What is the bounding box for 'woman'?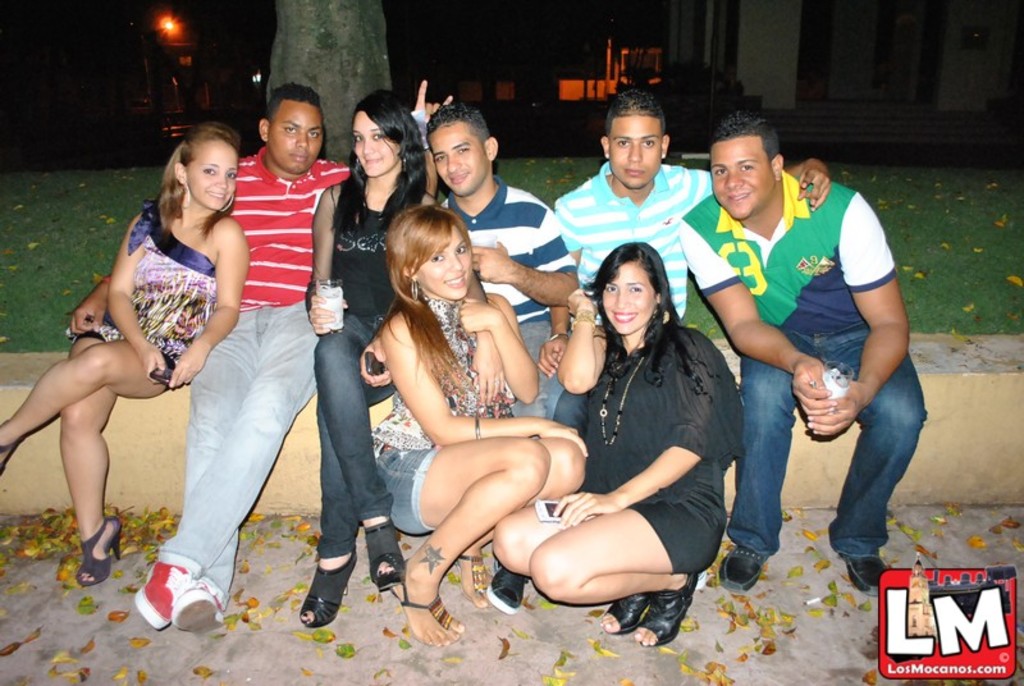
left=0, top=120, right=248, bottom=585.
